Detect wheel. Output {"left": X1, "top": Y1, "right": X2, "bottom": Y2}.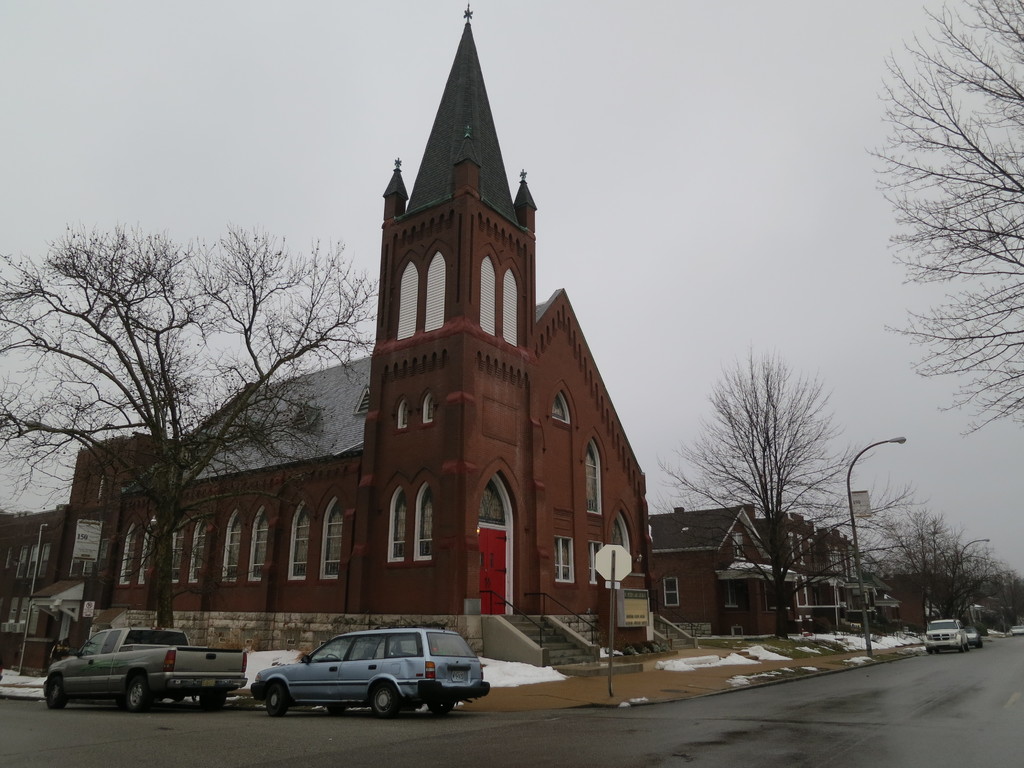
{"left": 199, "top": 691, "right": 227, "bottom": 712}.
